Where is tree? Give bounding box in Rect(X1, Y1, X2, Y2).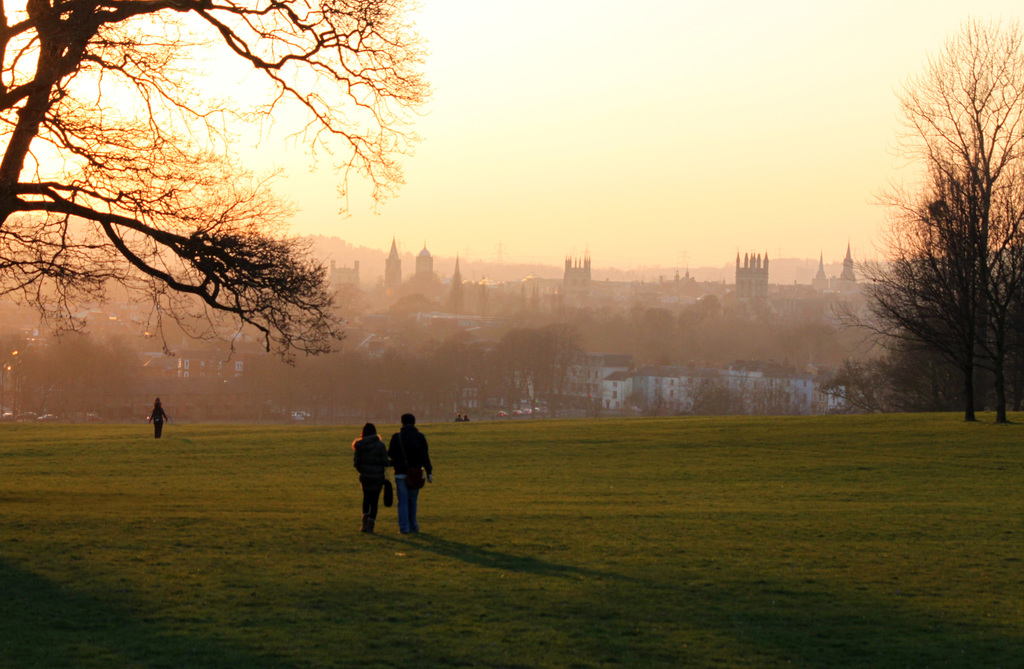
Rect(131, 343, 242, 419).
